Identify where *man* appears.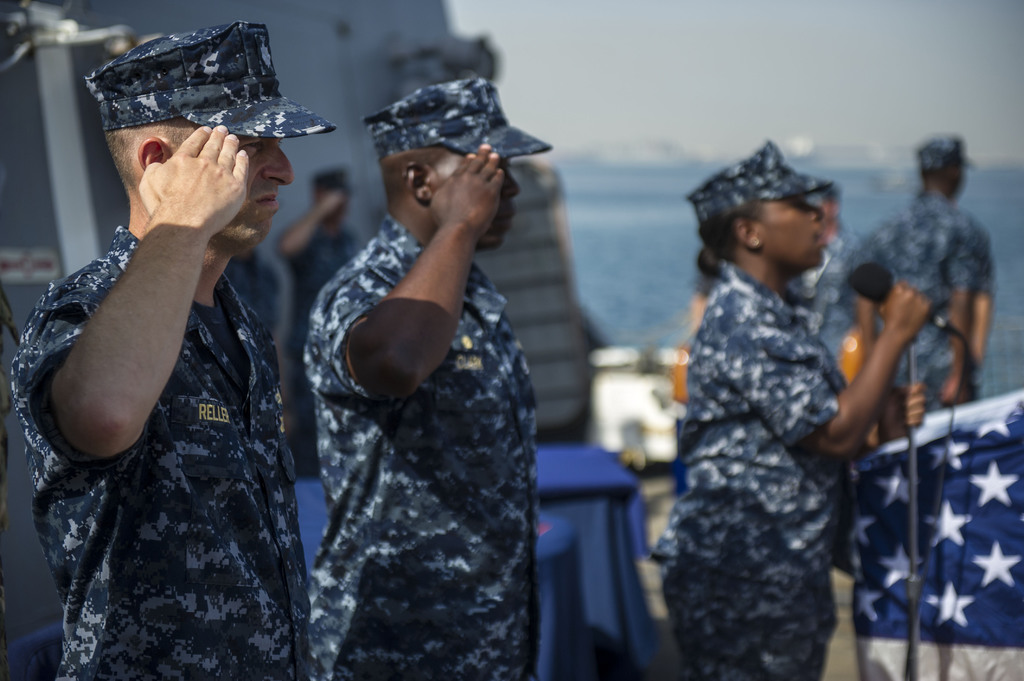
Appears at [307, 79, 553, 680].
